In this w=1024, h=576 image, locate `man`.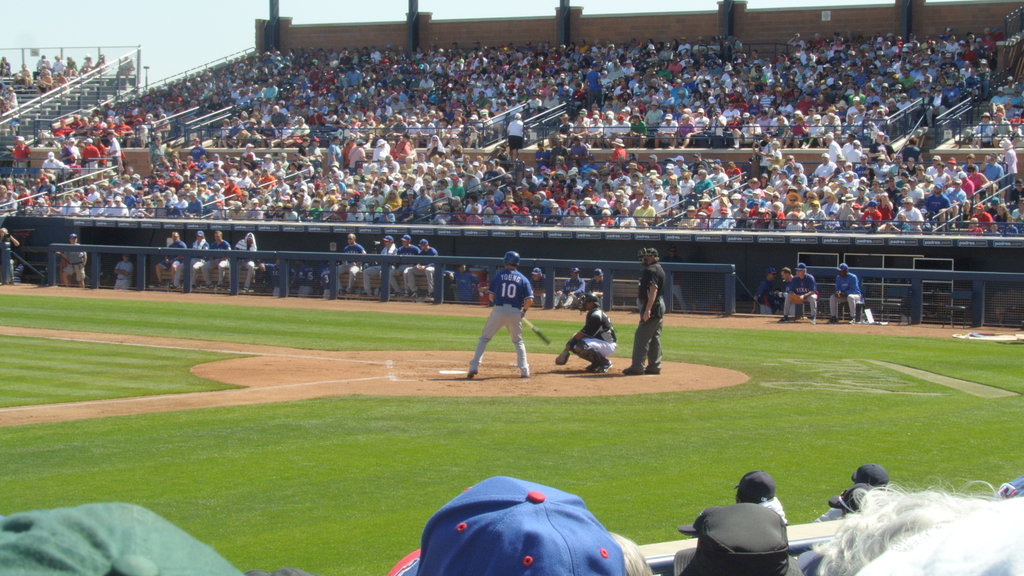
Bounding box: 780:262:817:322.
